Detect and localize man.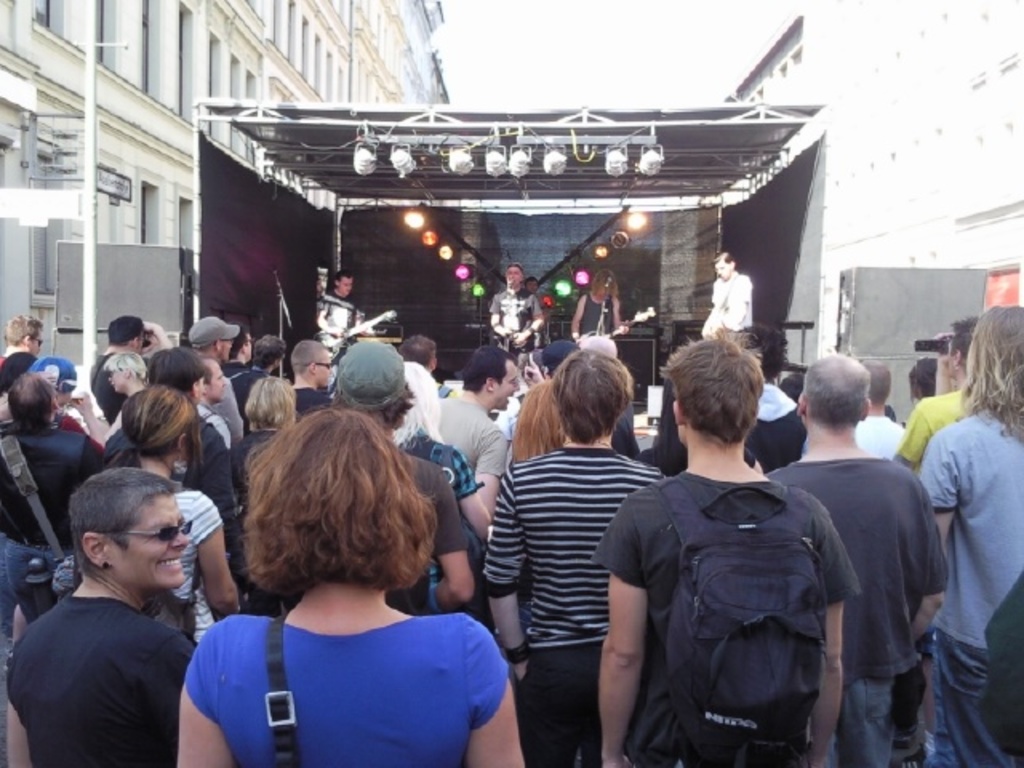
Localized at (x1=0, y1=373, x2=112, y2=558).
